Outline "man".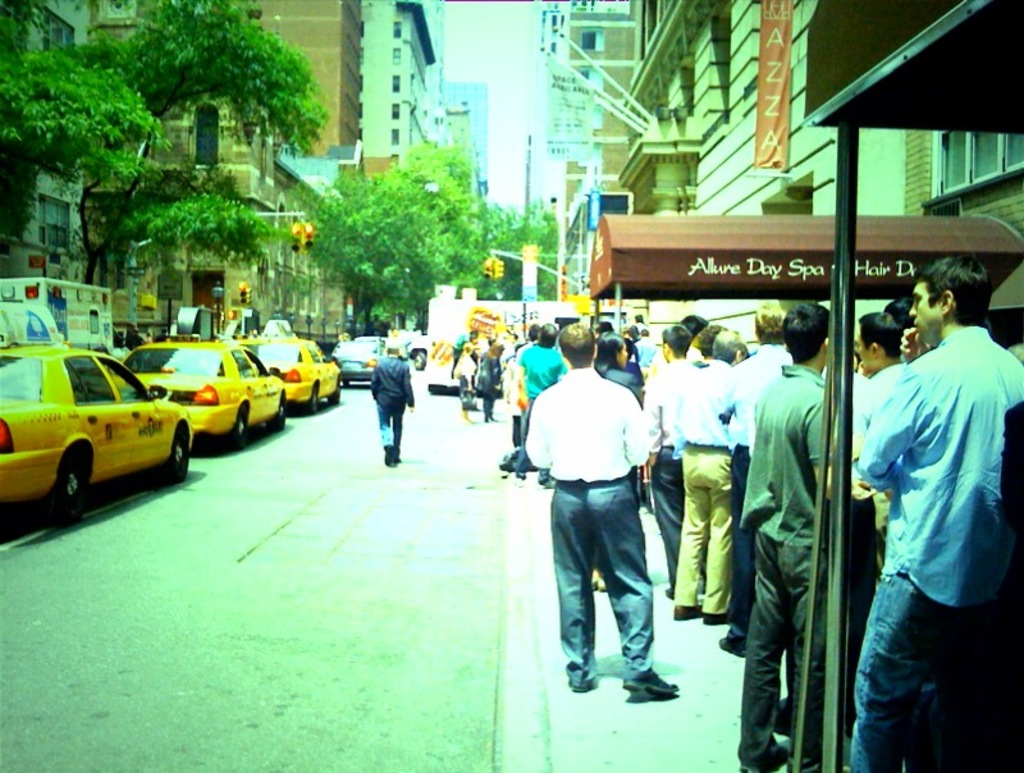
Outline: detection(525, 333, 676, 728).
